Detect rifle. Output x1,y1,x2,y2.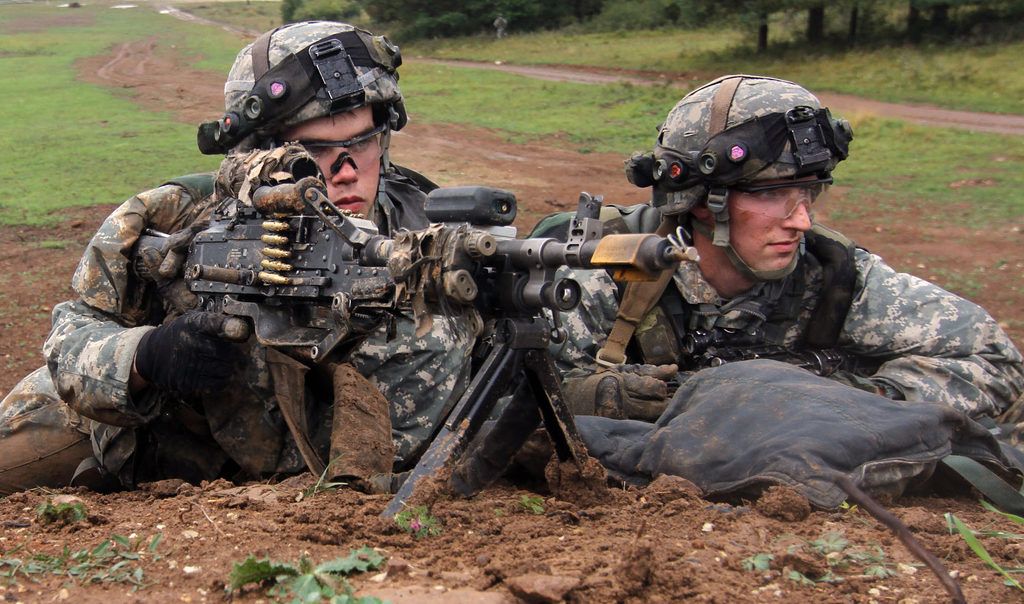
128,139,699,519.
